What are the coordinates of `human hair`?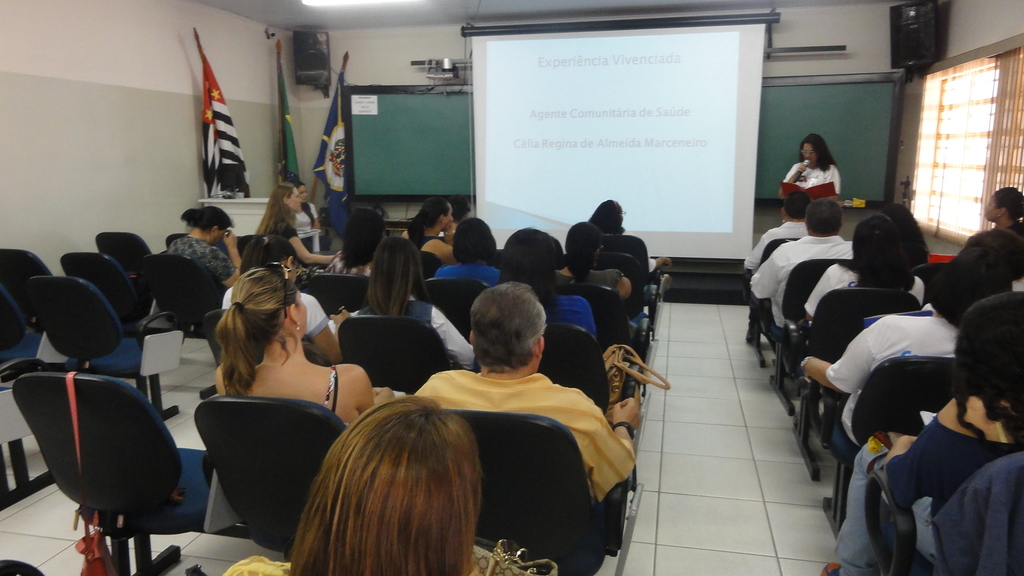
<box>586,199,623,237</box>.
